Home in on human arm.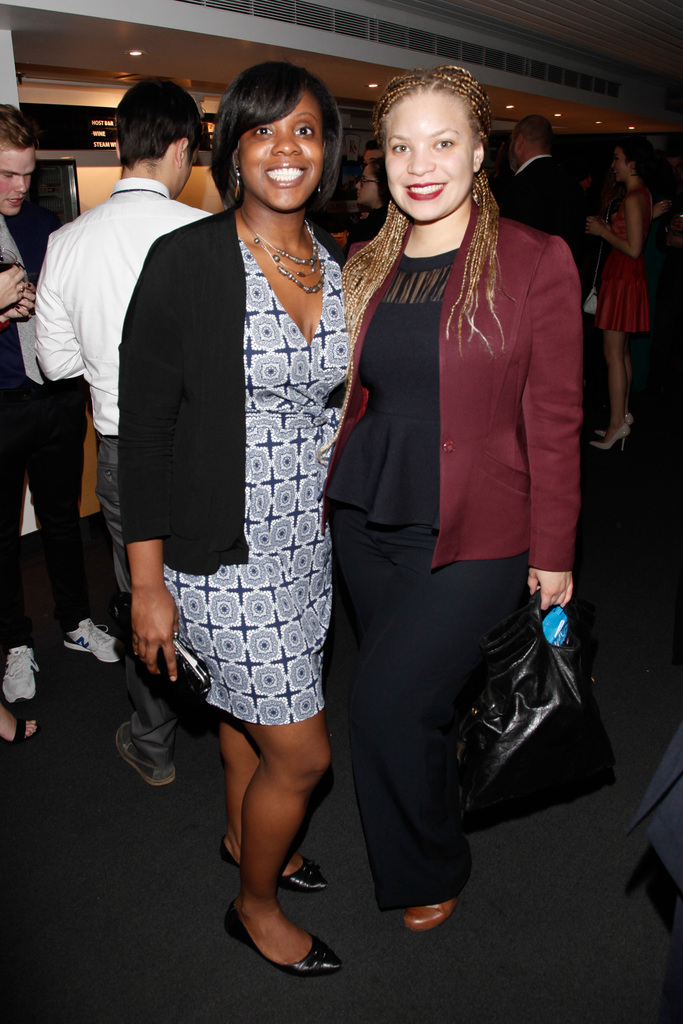
Homed in at region(522, 220, 586, 616).
